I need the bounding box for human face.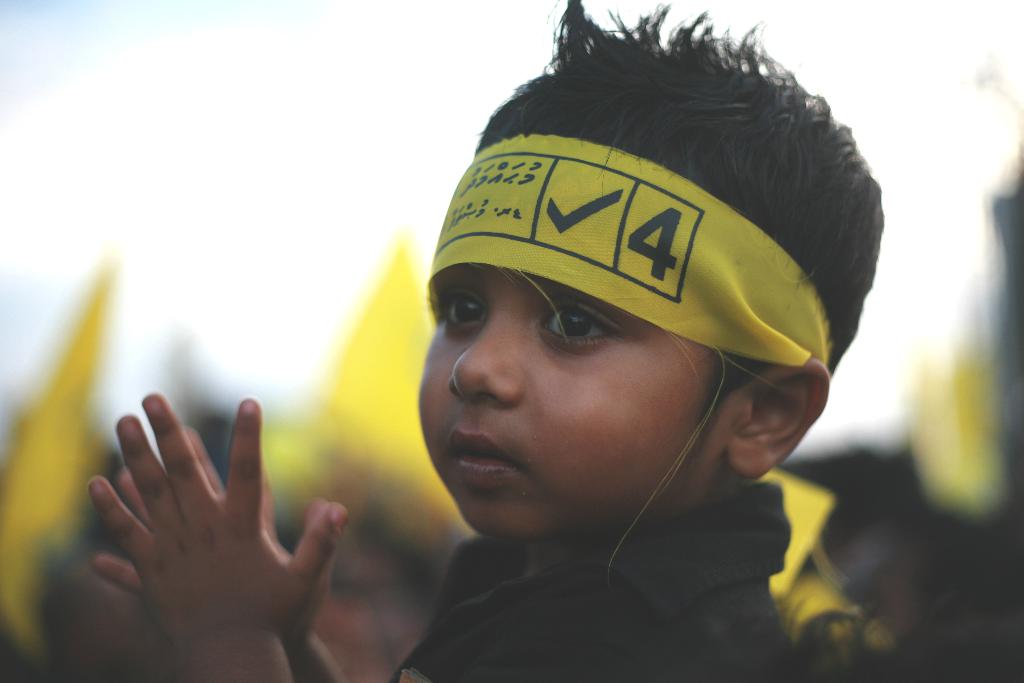
Here it is: box(410, 268, 726, 539).
